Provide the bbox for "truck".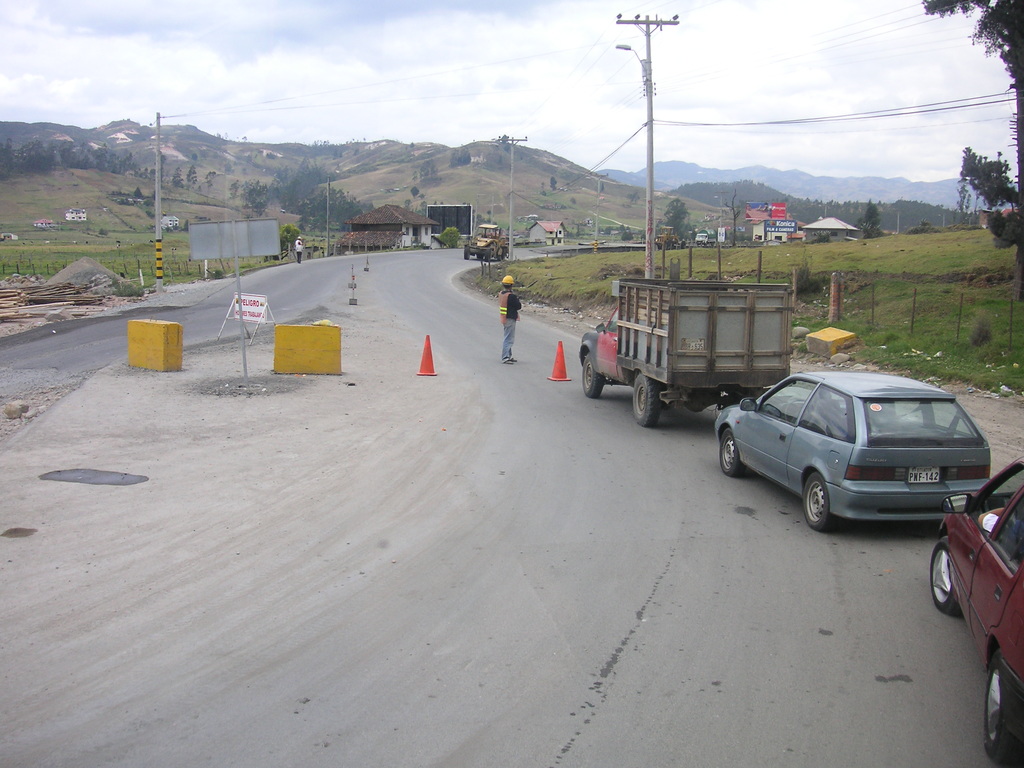
rect(579, 266, 819, 430).
